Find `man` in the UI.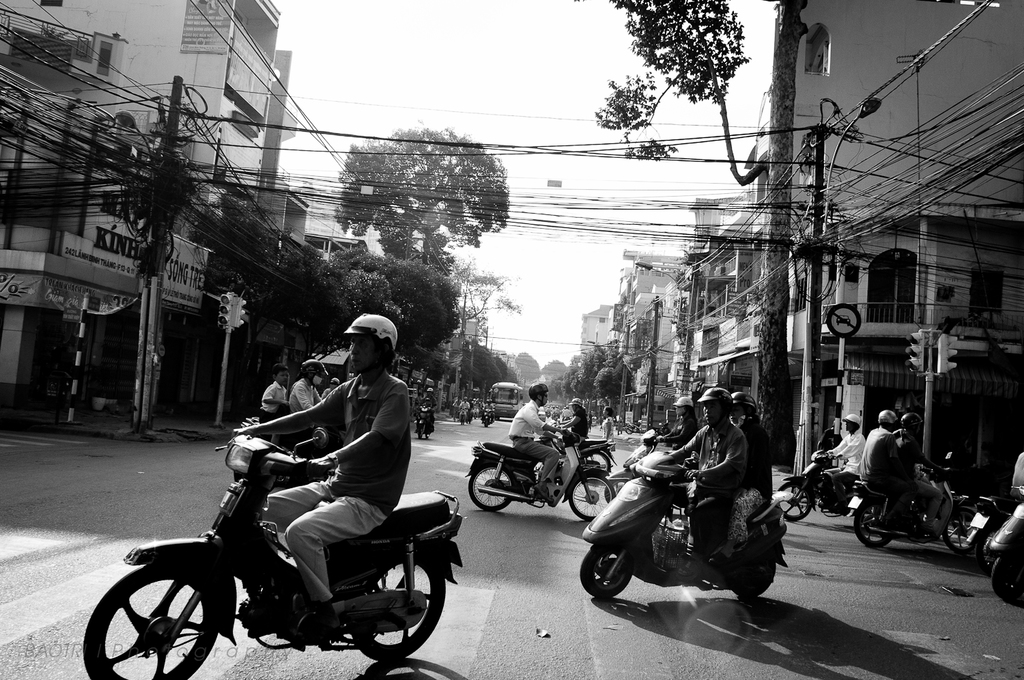
UI element at left=668, top=386, right=751, bottom=578.
